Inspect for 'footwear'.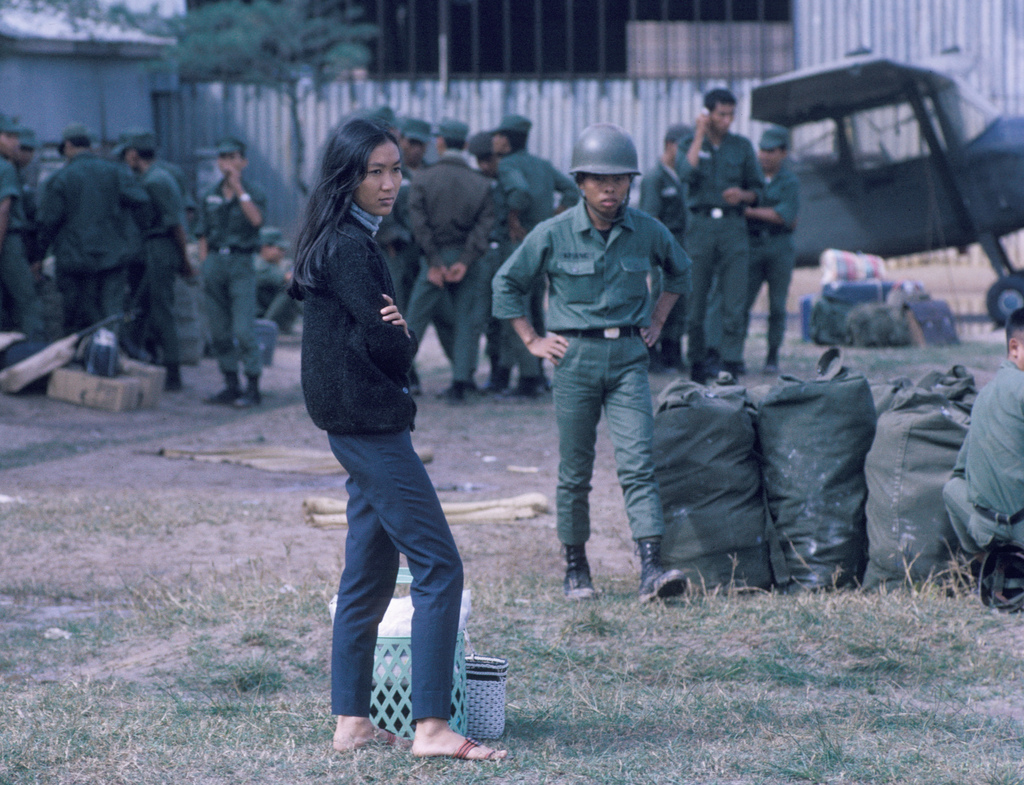
Inspection: rect(637, 533, 688, 604).
